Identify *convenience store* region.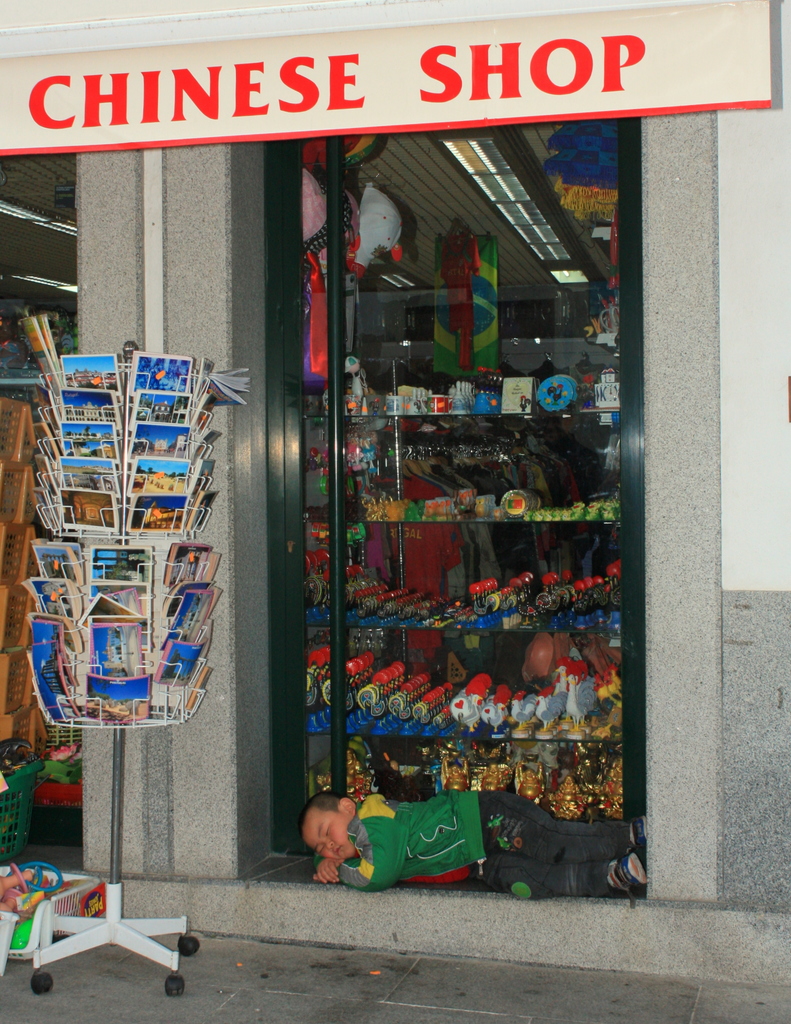
Region: <region>0, 0, 771, 892</region>.
